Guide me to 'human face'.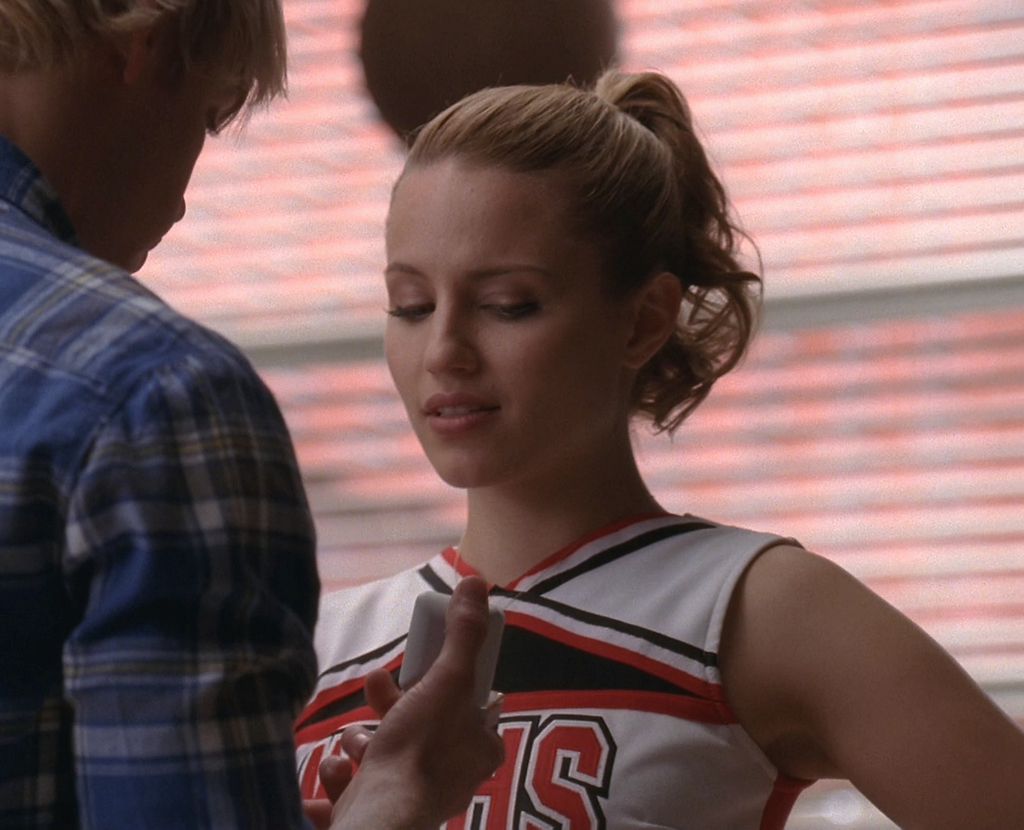
Guidance: <bbox>387, 164, 621, 483</bbox>.
